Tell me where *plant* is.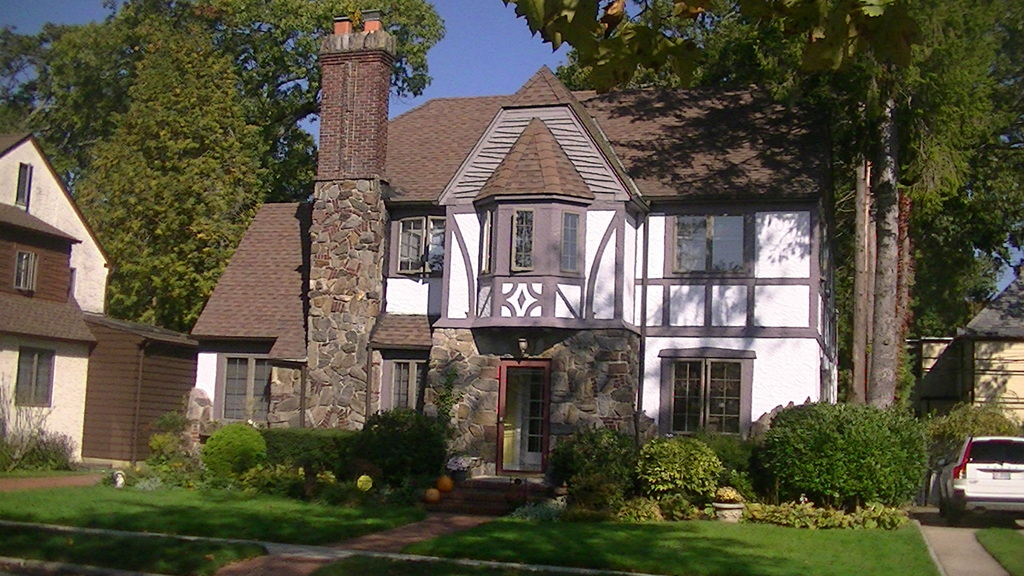
*plant* is at <bbox>266, 421, 348, 476</bbox>.
